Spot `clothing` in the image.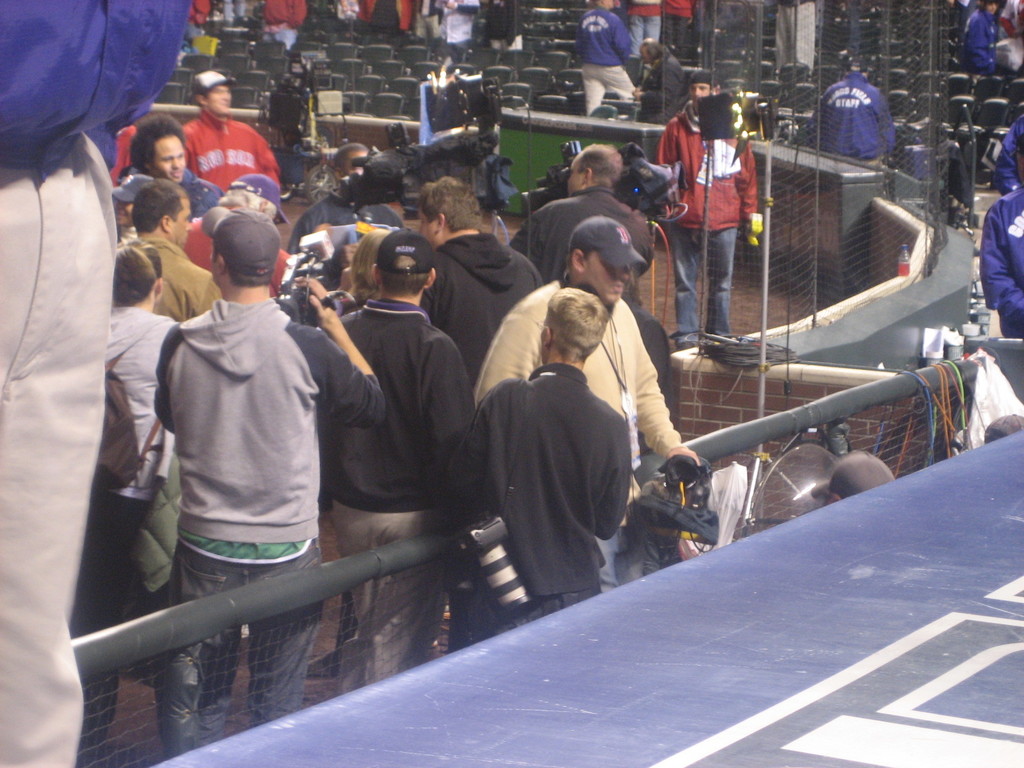
`clothing` found at {"left": 290, "top": 188, "right": 401, "bottom": 257}.
